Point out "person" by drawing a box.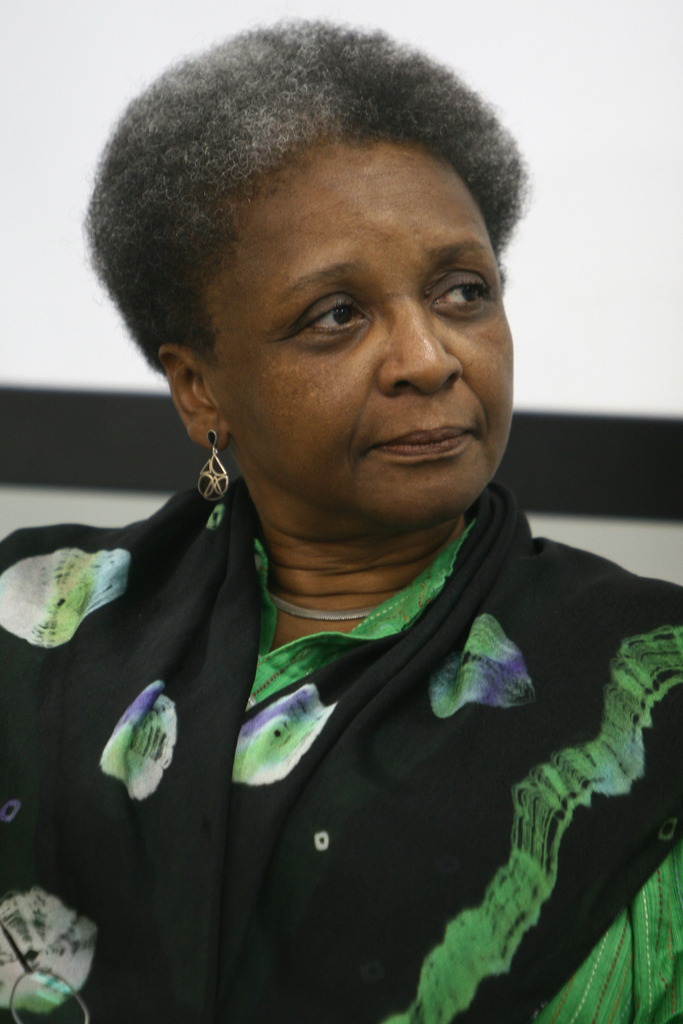
{"left": 0, "top": 20, "right": 682, "bottom": 1023}.
